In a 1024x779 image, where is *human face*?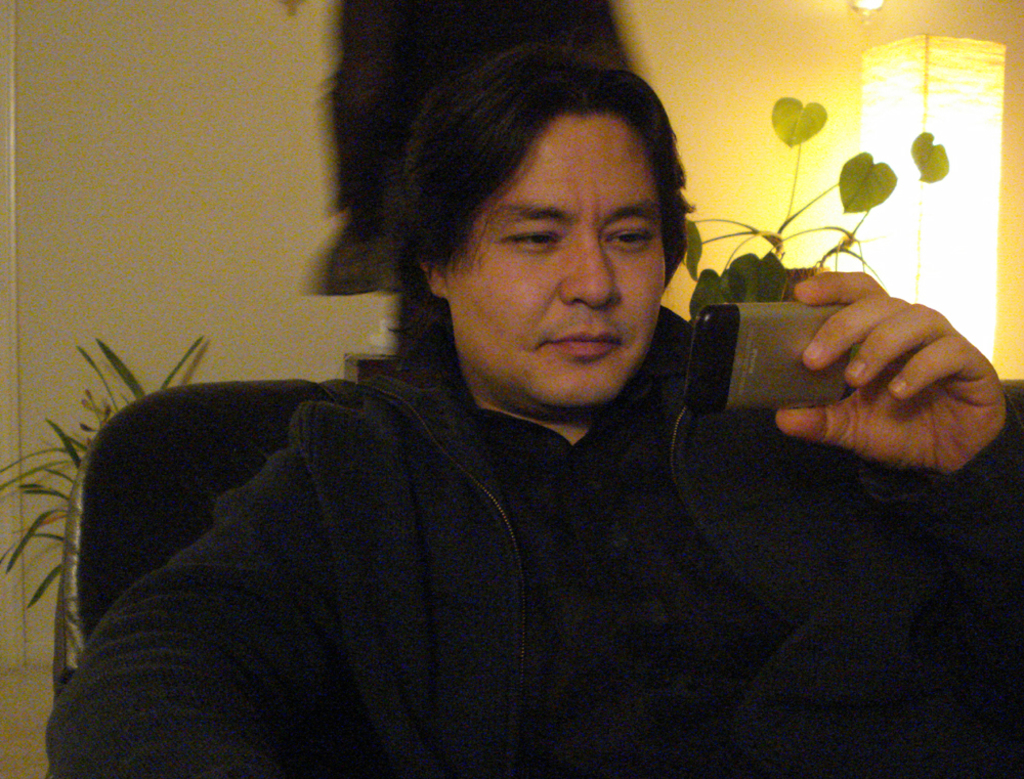
bbox=(449, 111, 666, 402).
